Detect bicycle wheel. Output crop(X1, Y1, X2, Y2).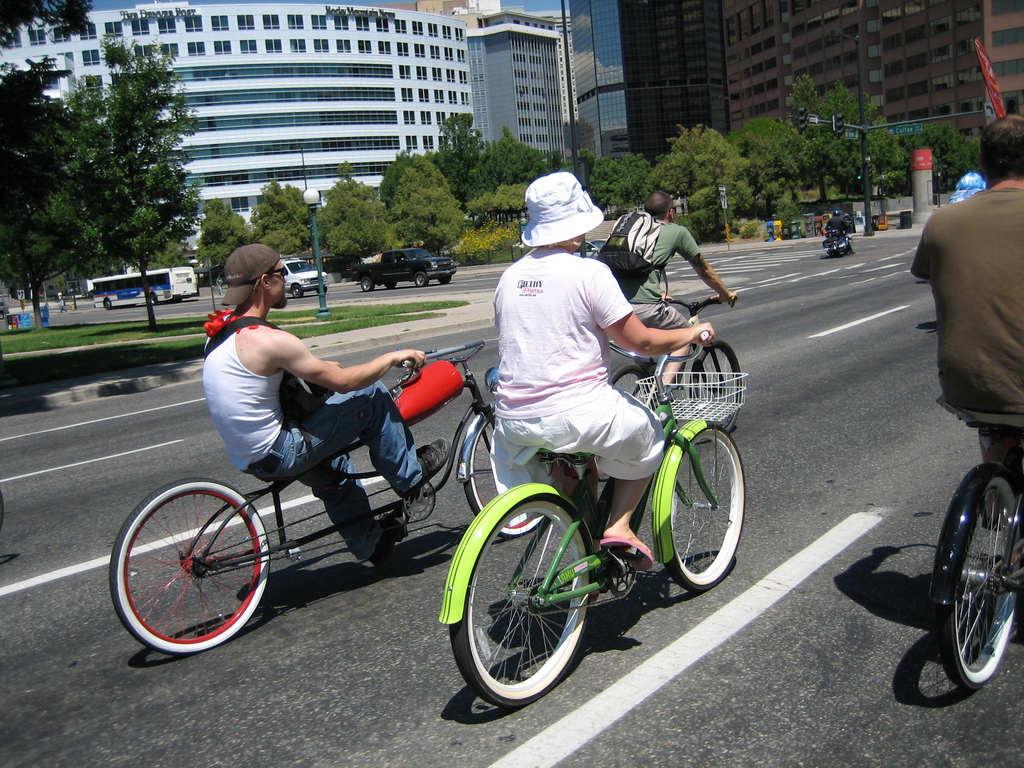
crop(604, 360, 658, 417).
